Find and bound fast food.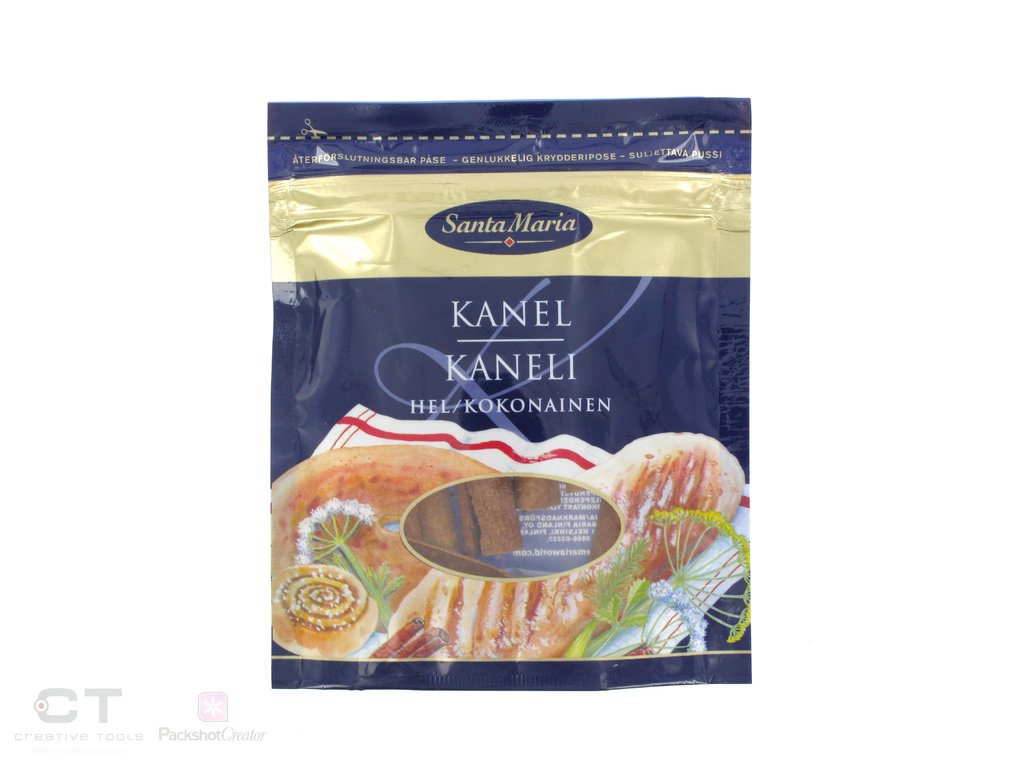
Bound: 244/444/502/621.
